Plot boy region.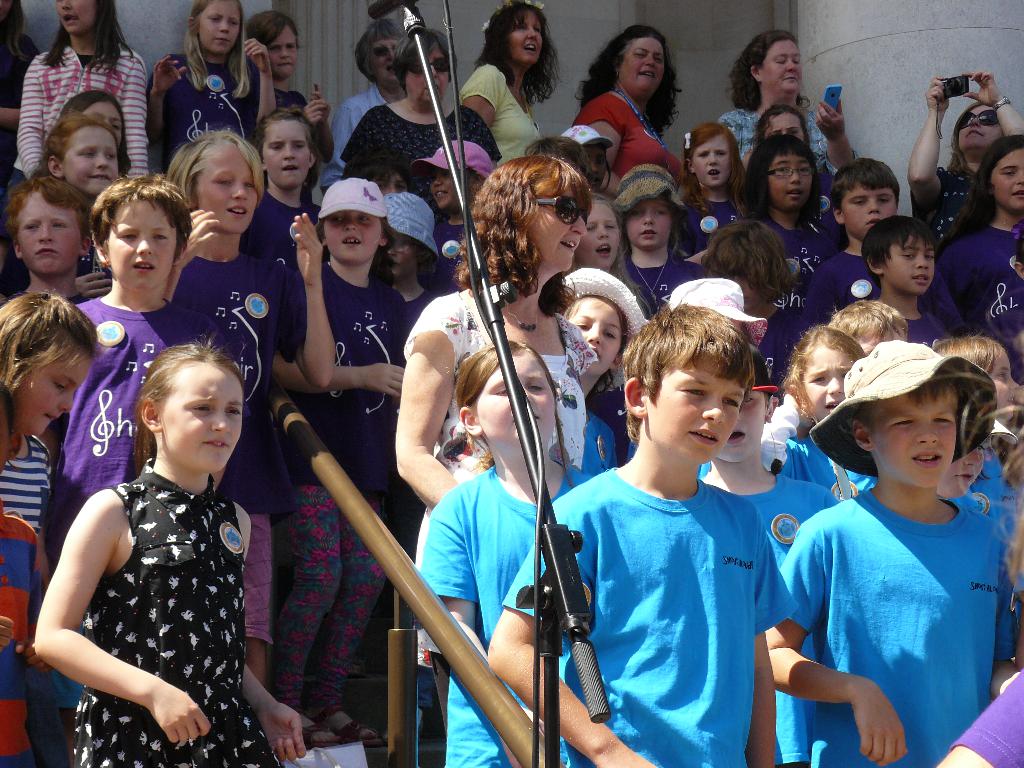
Plotted at <bbox>52, 172, 223, 573</bbox>.
